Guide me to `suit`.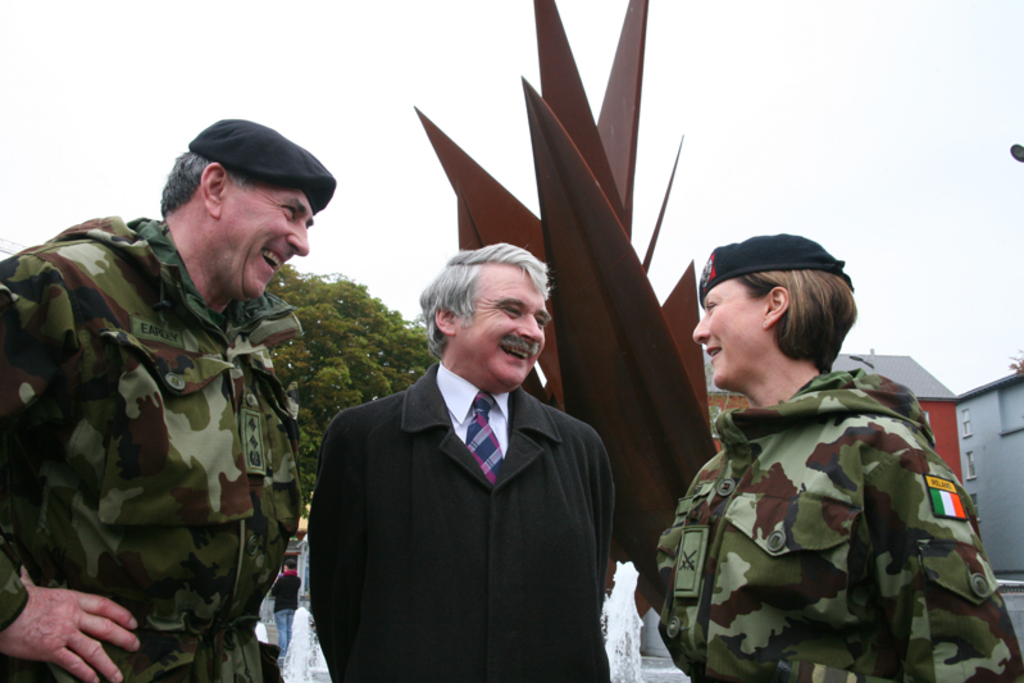
Guidance: region(299, 273, 645, 669).
